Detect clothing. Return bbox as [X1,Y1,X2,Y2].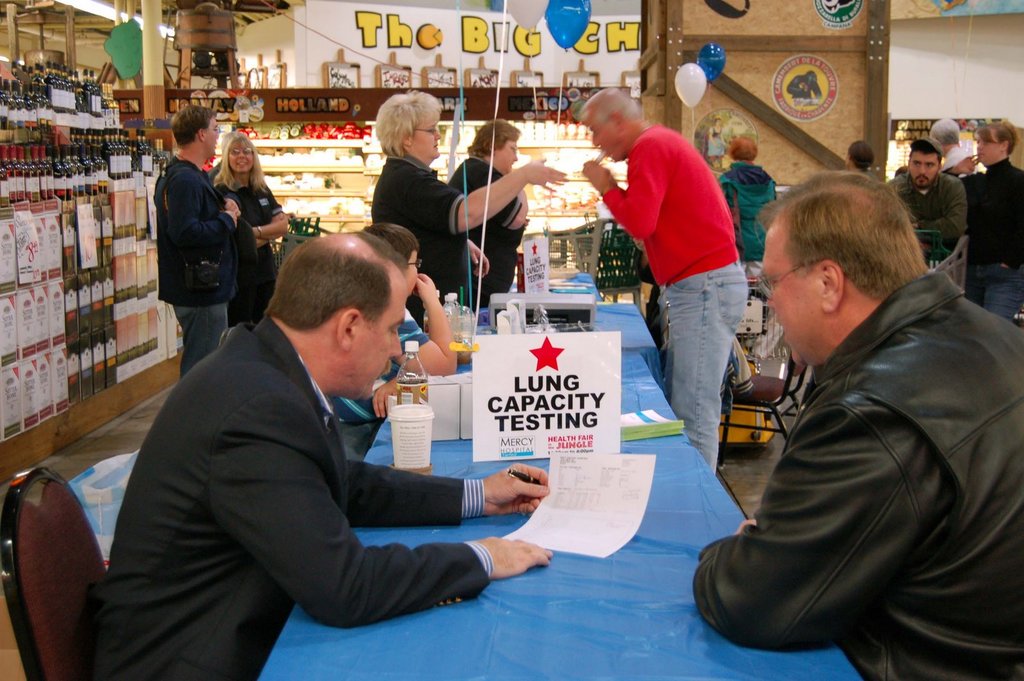
[76,314,485,680].
